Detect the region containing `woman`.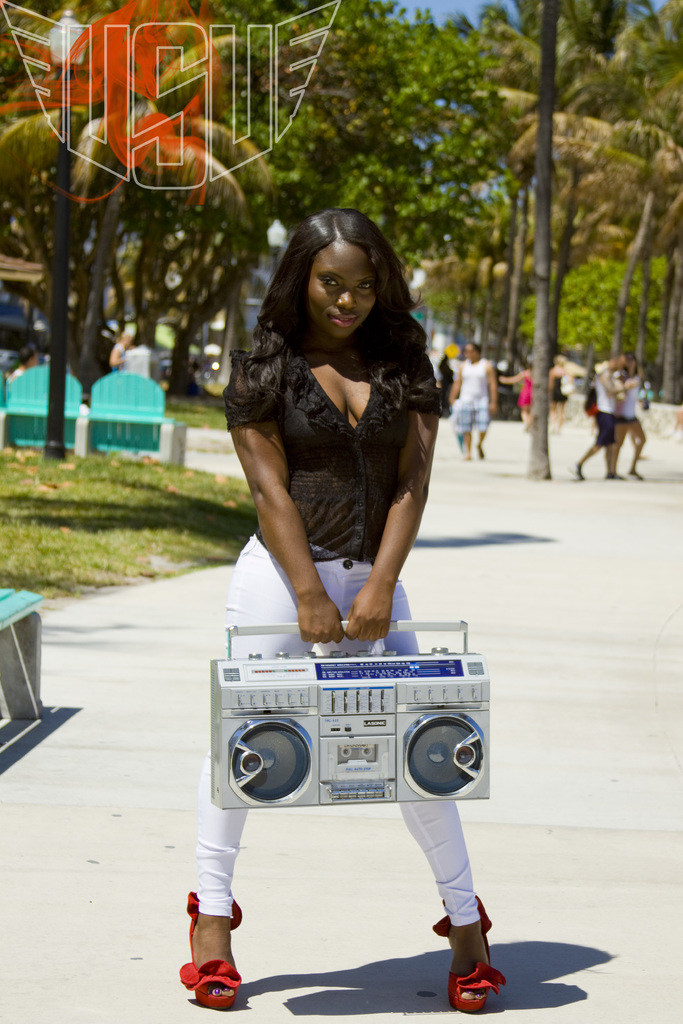
<region>205, 209, 471, 688</region>.
